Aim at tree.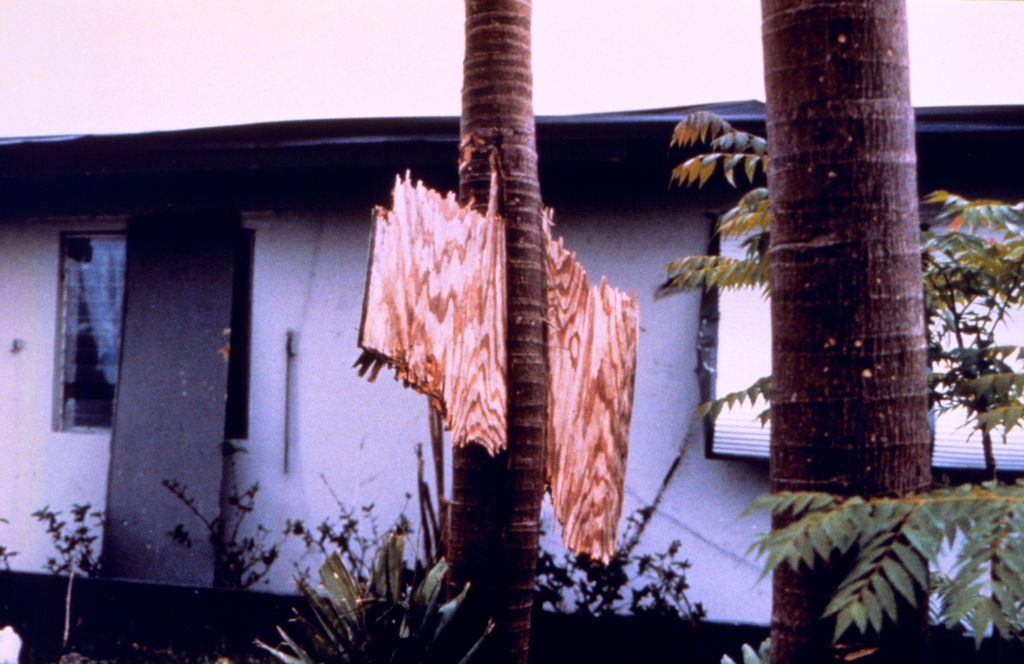
Aimed at 387 0 577 663.
